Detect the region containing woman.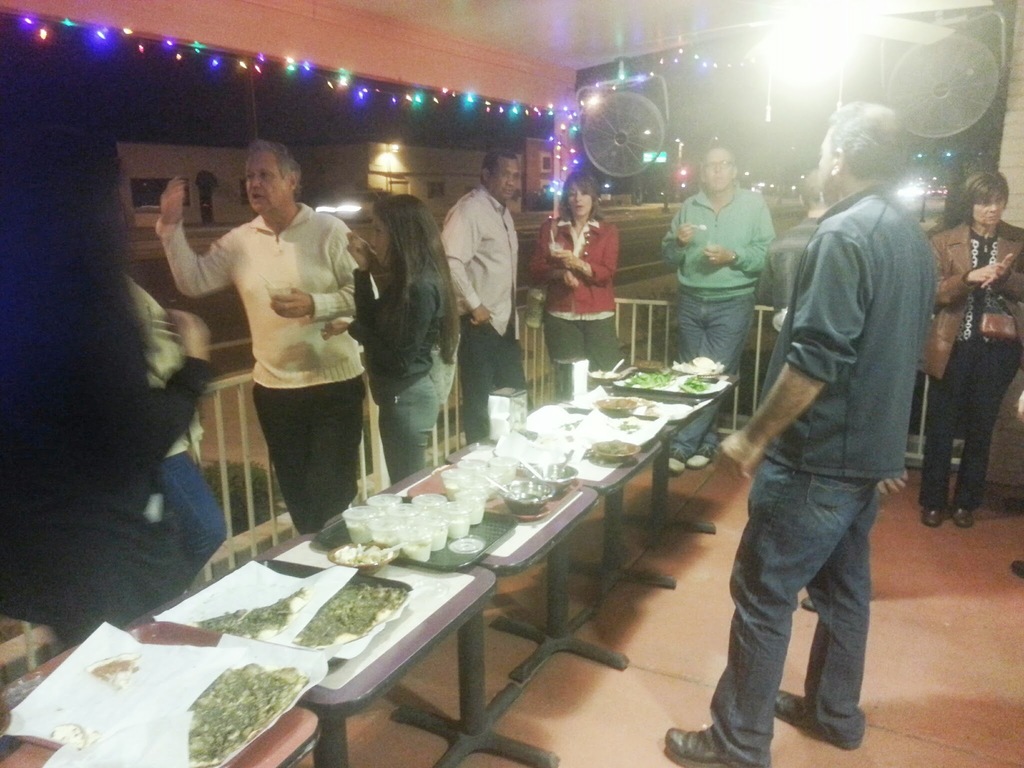
(328,191,463,488).
